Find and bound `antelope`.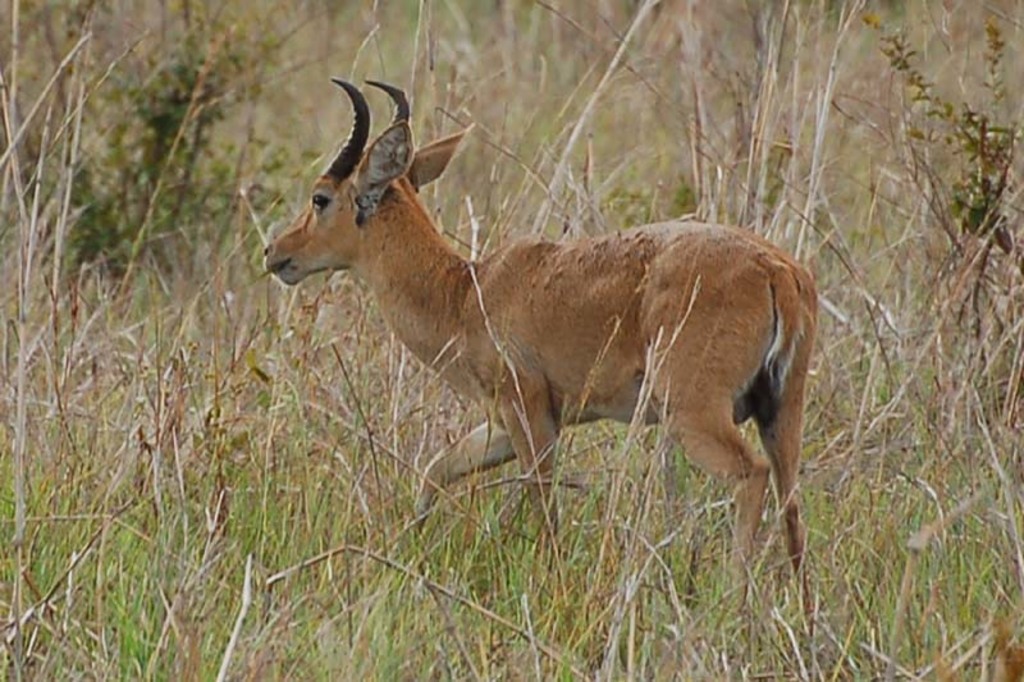
Bound: bbox=[262, 77, 818, 627].
